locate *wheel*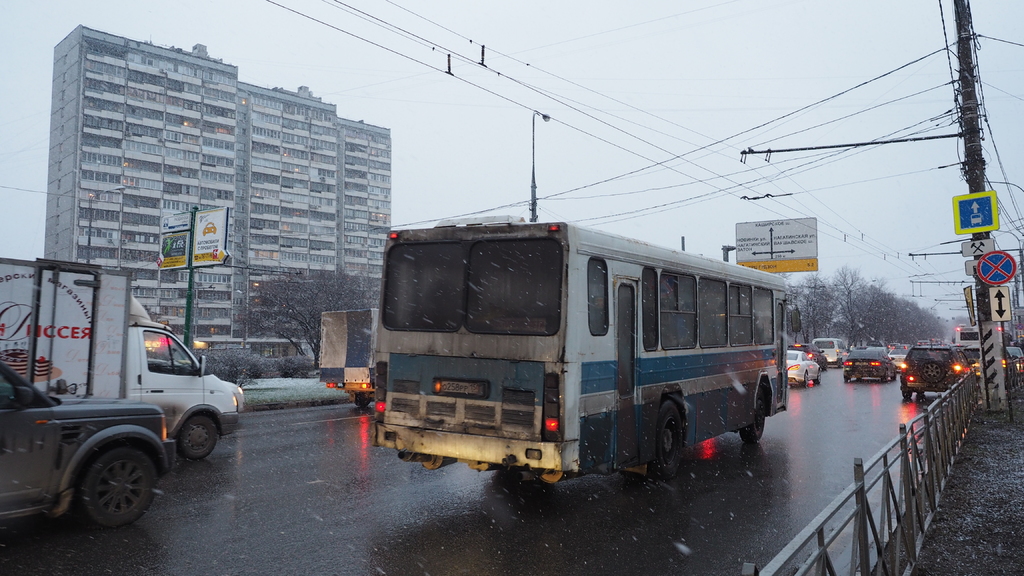
bbox=[652, 399, 683, 478]
